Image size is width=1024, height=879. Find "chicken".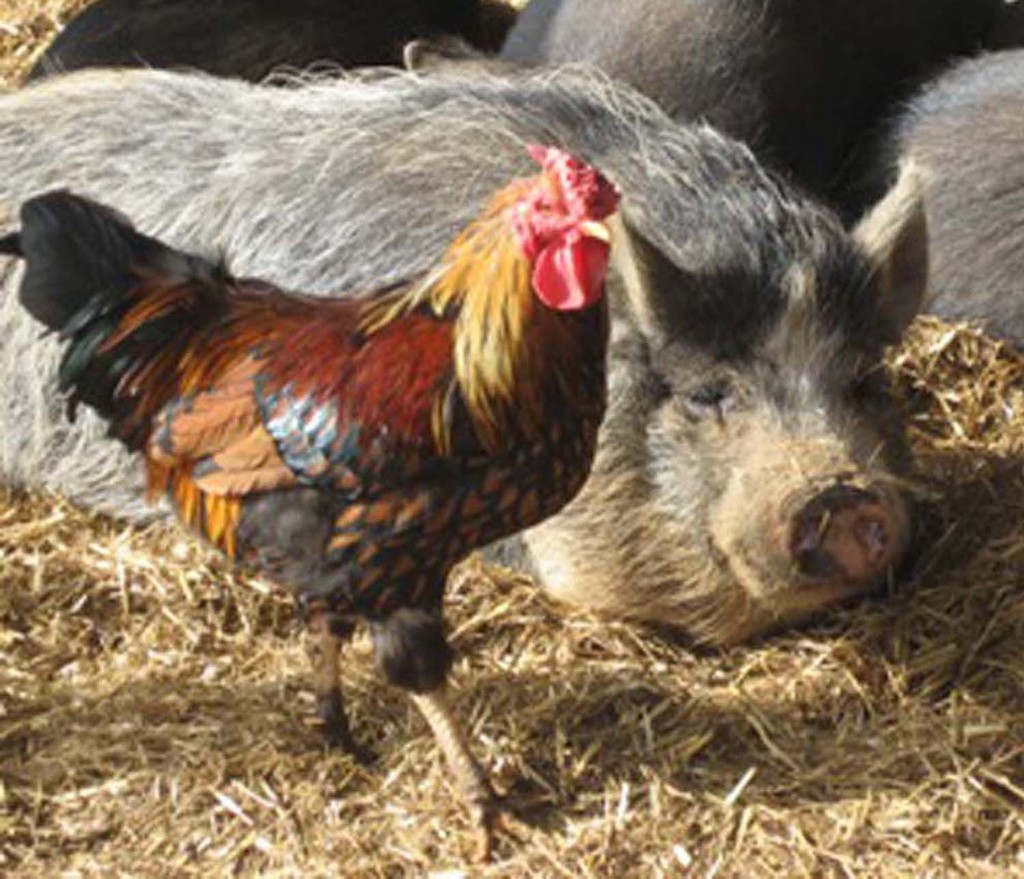
0:145:614:869.
